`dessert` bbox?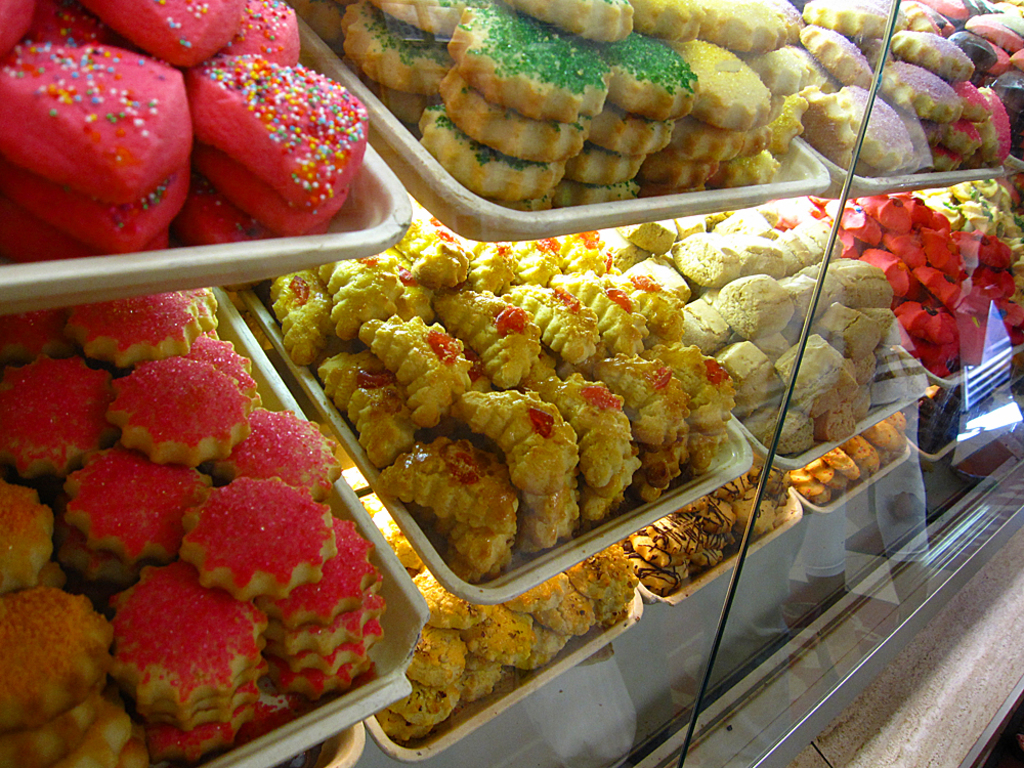
[left=792, top=467, right=825, bottom=485]
